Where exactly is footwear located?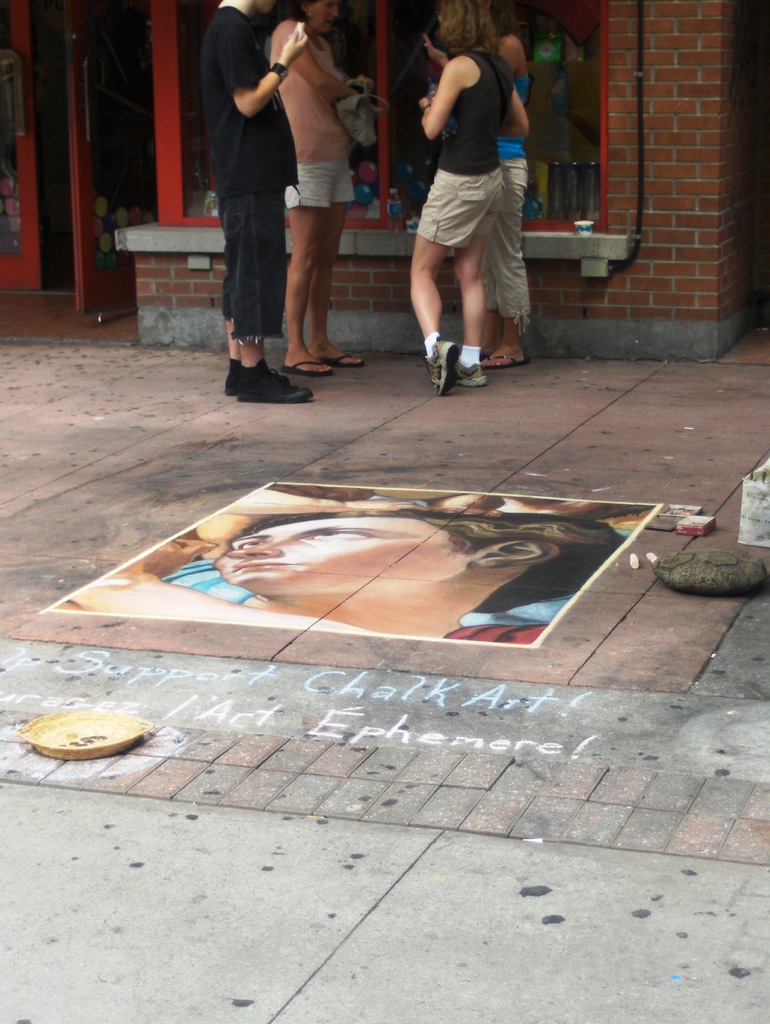
Its bounding box is [241,360,314,403].
